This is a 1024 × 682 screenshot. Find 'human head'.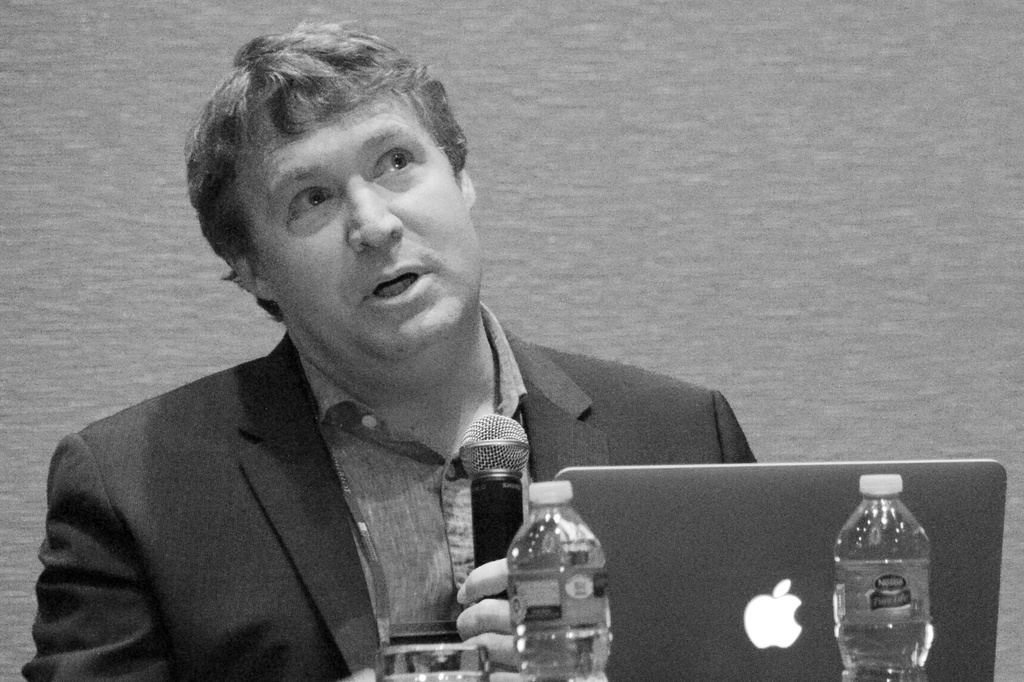
Bounding box: region(197, 12, 488, 357).
